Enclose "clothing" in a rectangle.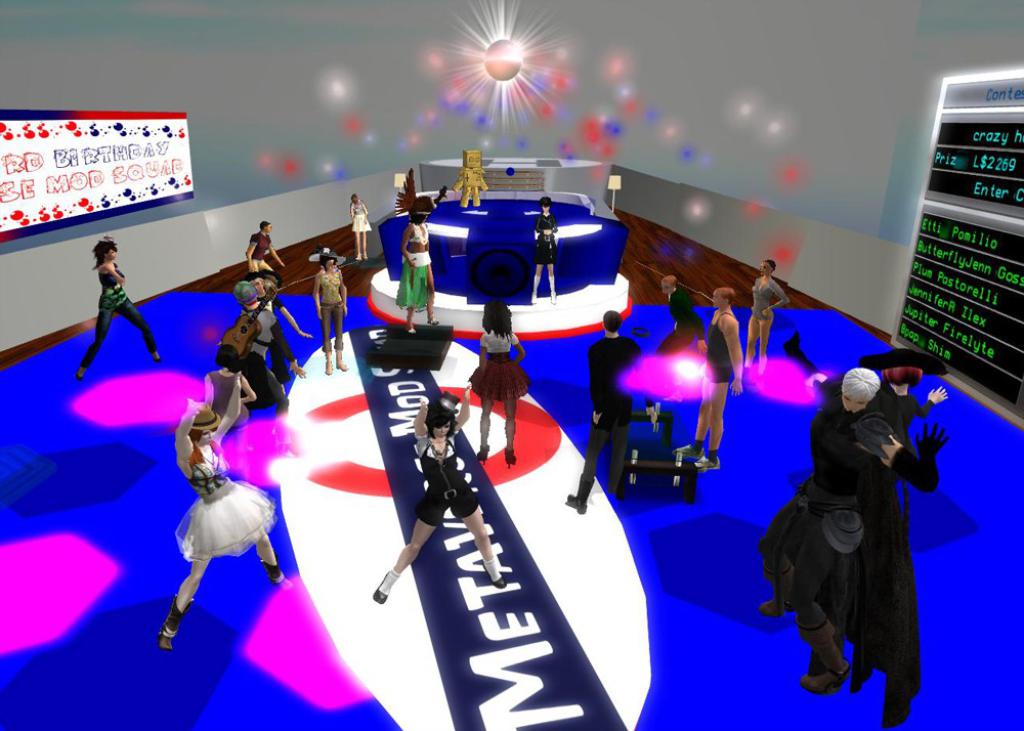
{"x1": 179, "y1": 437, "x2": 272, "y2": 570}.
